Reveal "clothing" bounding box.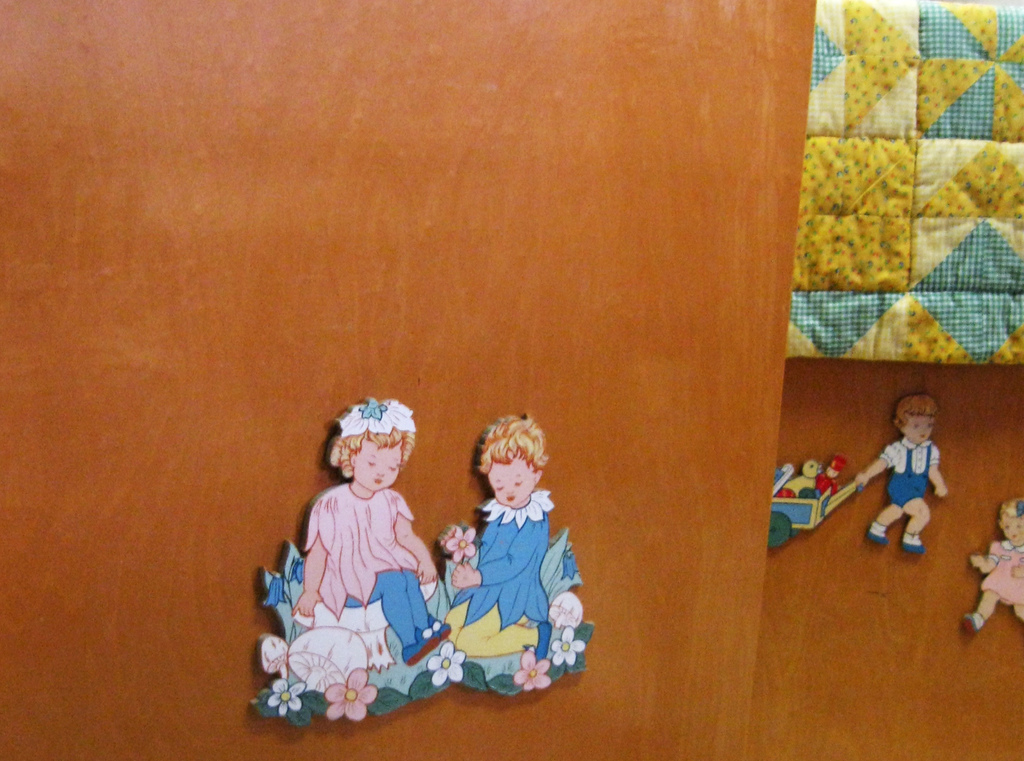
Revealed: [880, 442, 948, 514].
